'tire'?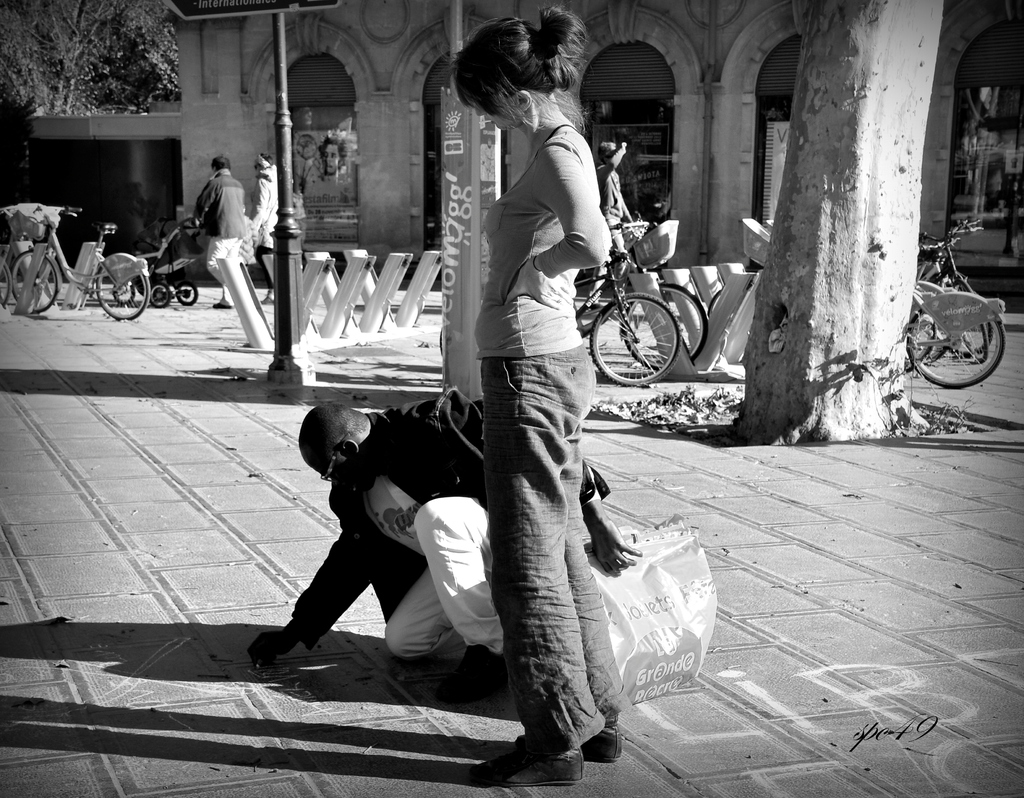
box=[704, 292, 721, 316]
